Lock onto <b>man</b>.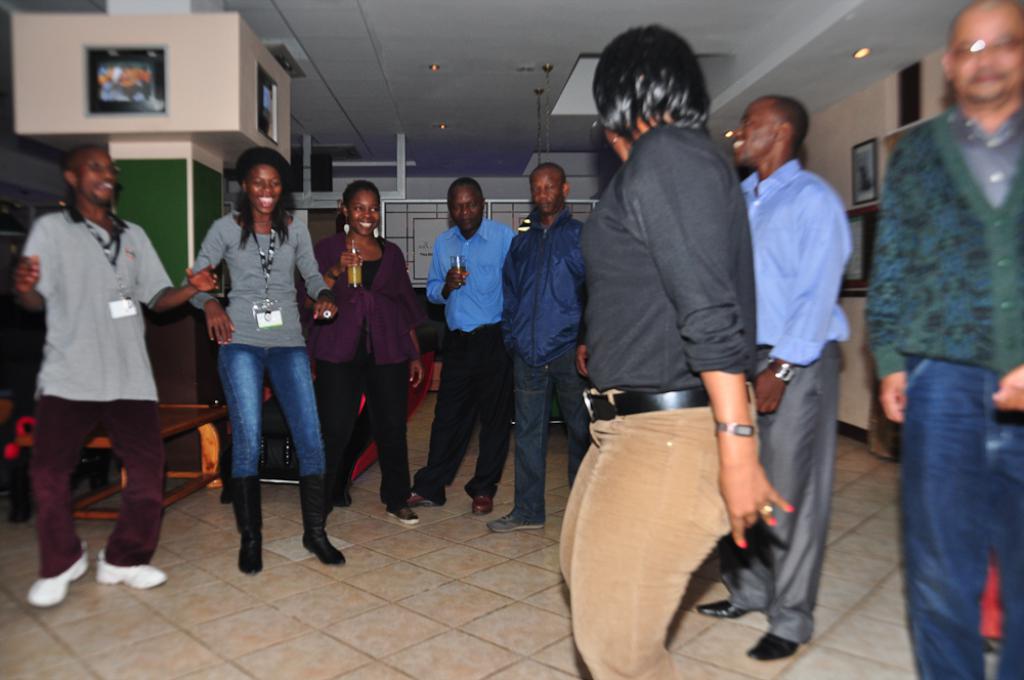
Locked: 17/111/176/601.
